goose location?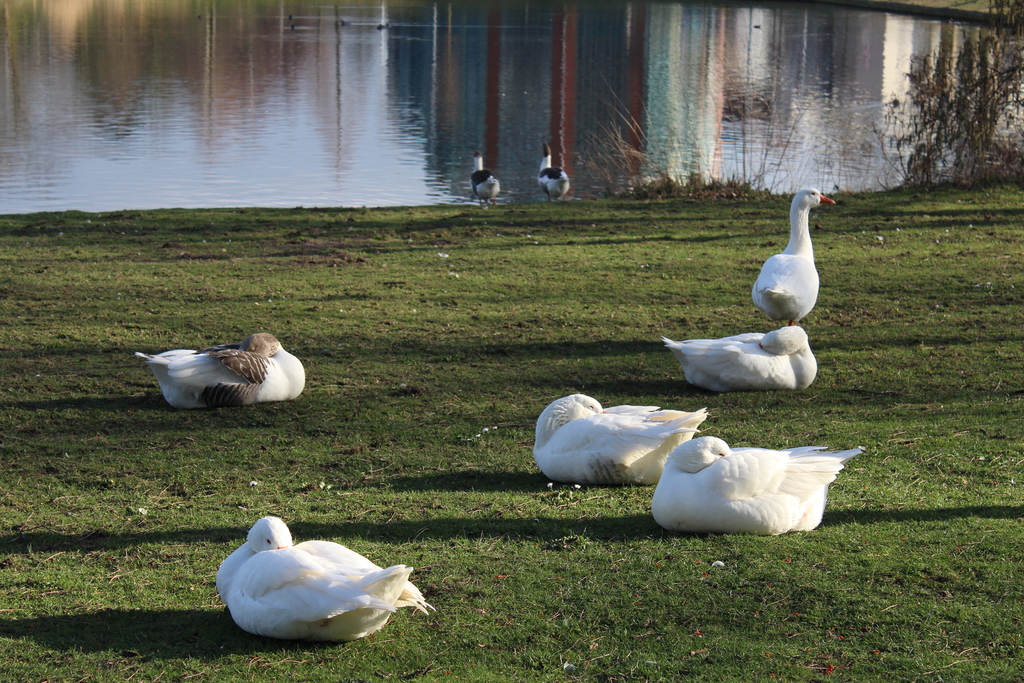
bbox=(750, 186, 834, 325)
